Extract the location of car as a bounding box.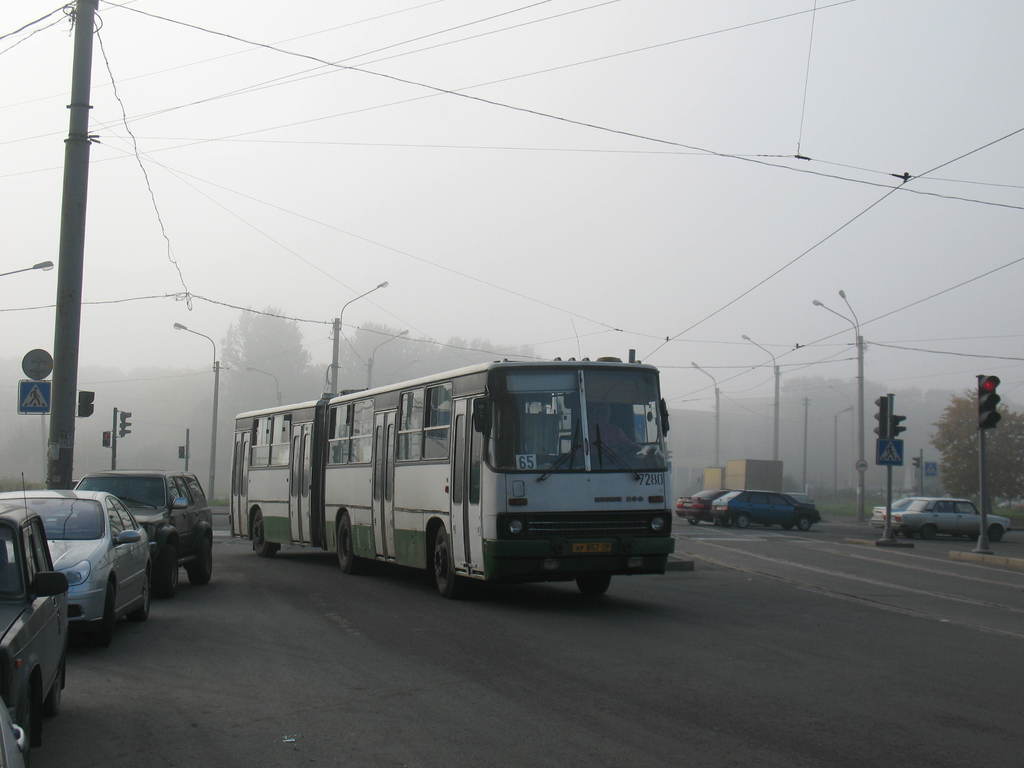
[0, 490, 153, 636].
